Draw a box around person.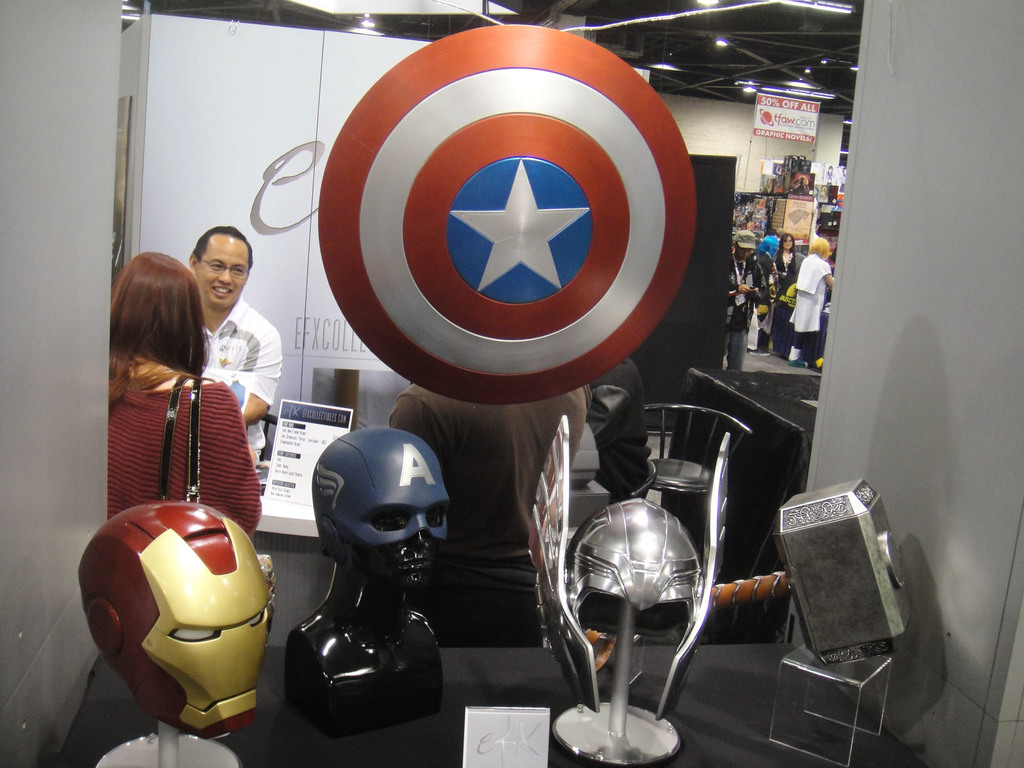
<box>585,353,657,508</box>.
